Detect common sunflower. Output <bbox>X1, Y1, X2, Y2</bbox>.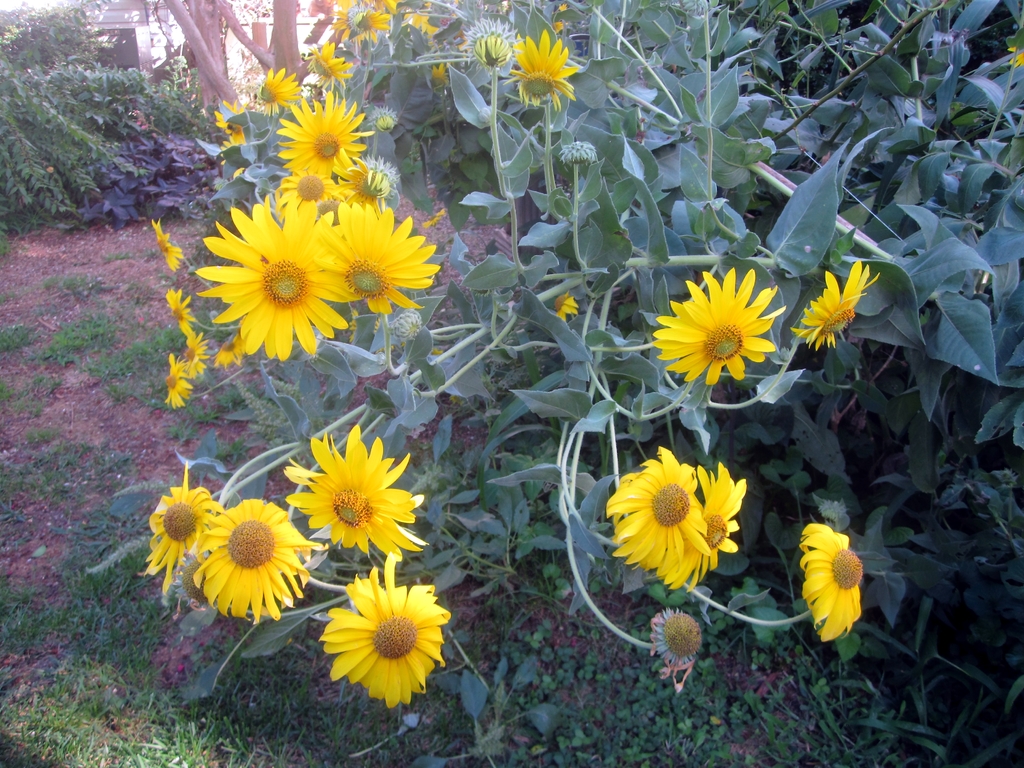
<bbox>145, 477, 212, 590</bbox>.
